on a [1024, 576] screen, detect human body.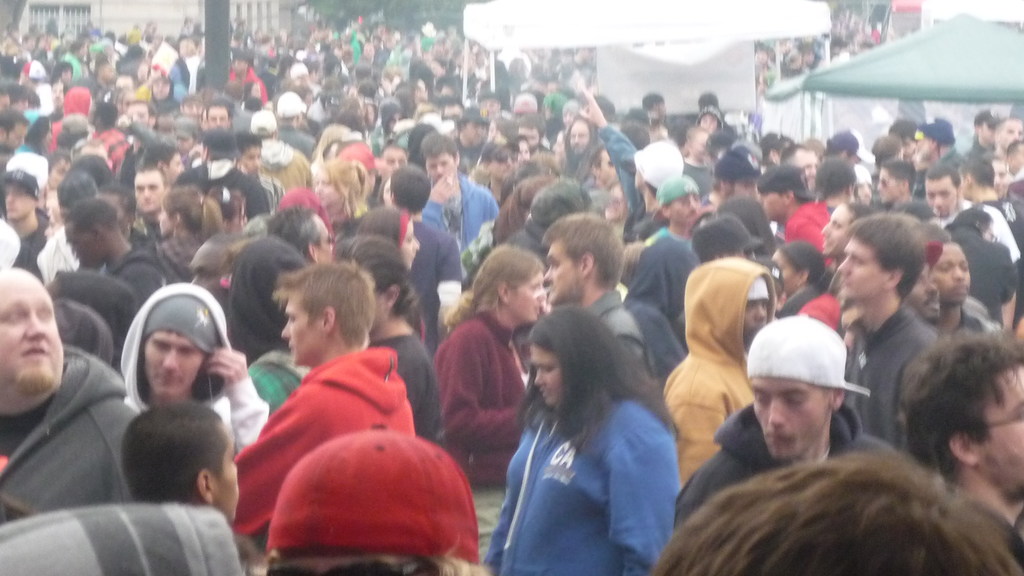
479:306:686:575.
